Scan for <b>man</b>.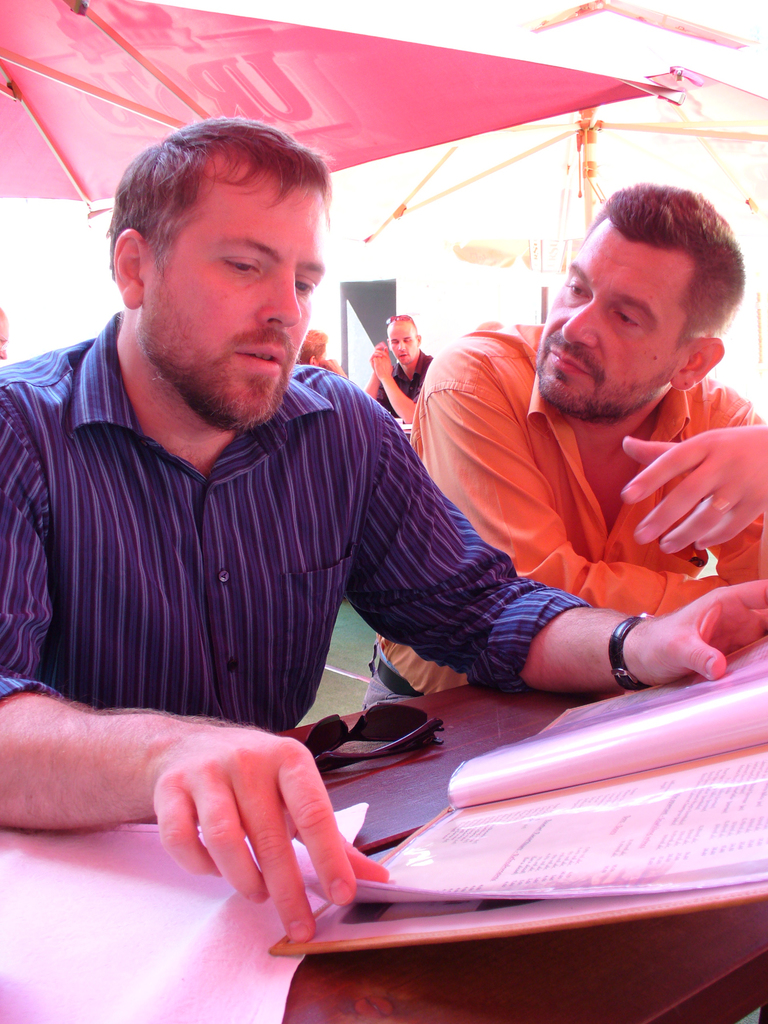
Scan result: bbox(0, 113, 767, 950).
